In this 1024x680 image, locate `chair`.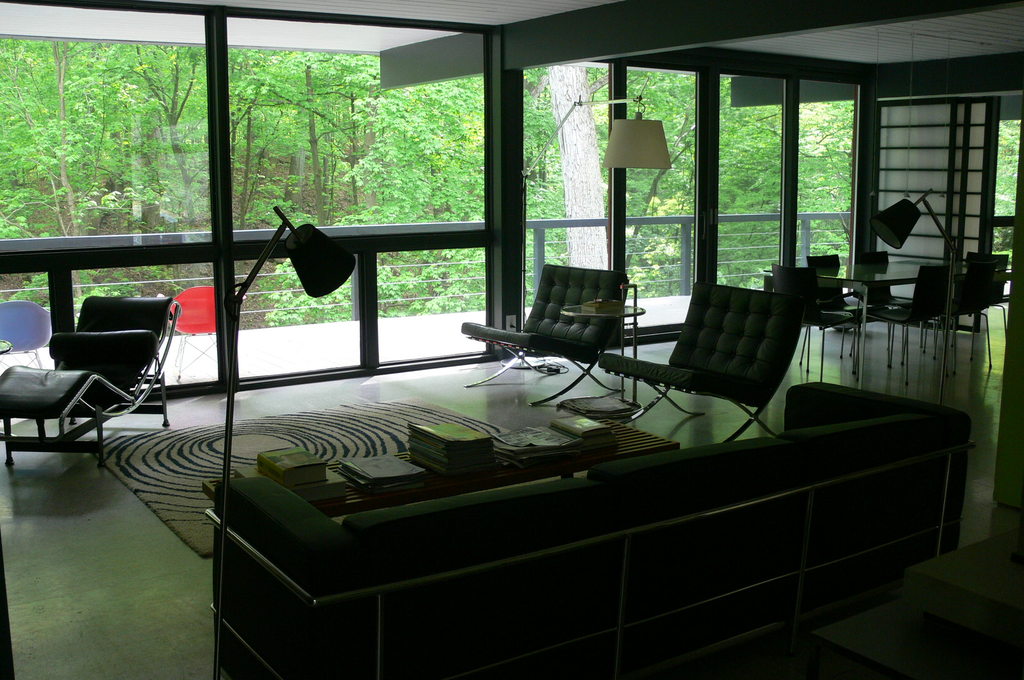
Bounding box: [x1=452, y1=264, x2=637, y2=409].
